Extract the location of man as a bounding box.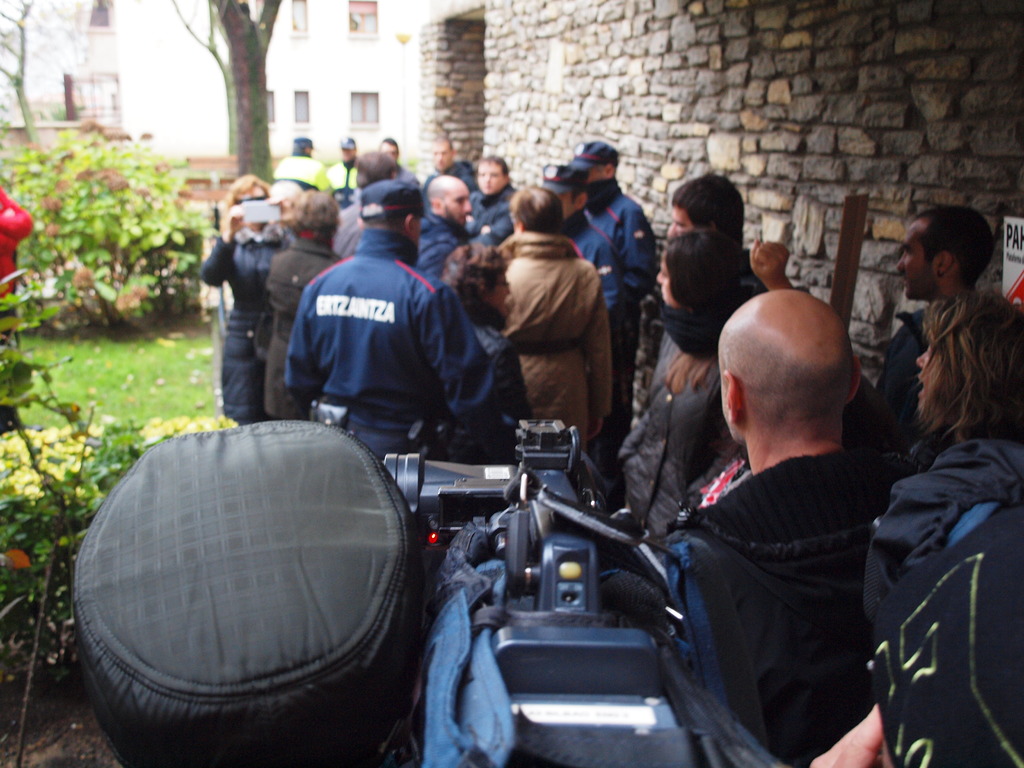
536, 159, 620, 327.
